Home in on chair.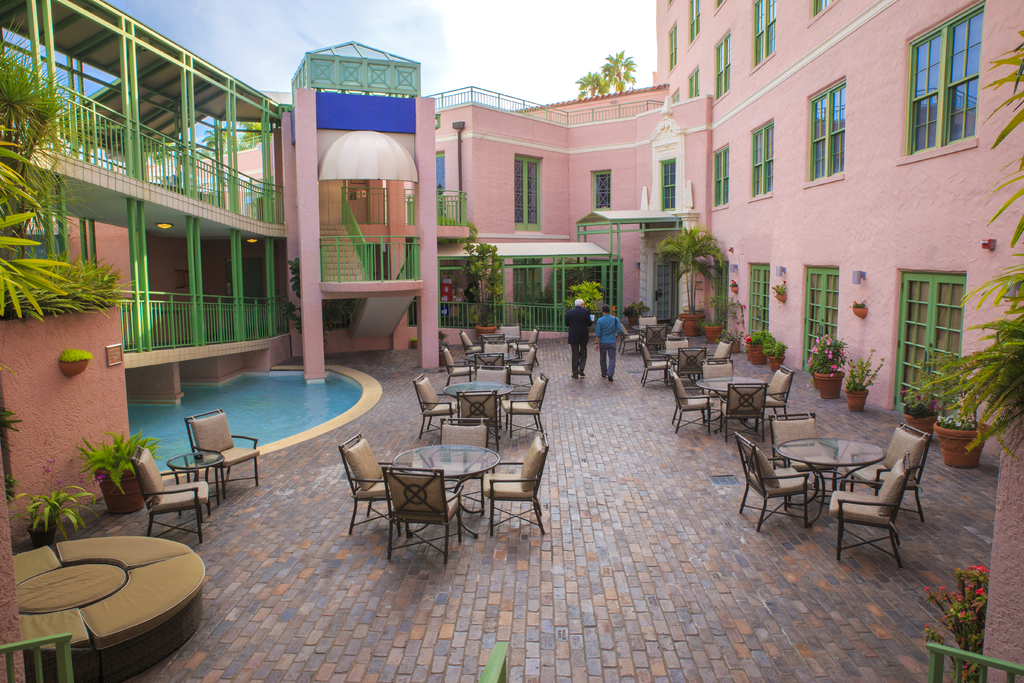
Homed in at x1=500, y1=372, x2=551, y2=424.
